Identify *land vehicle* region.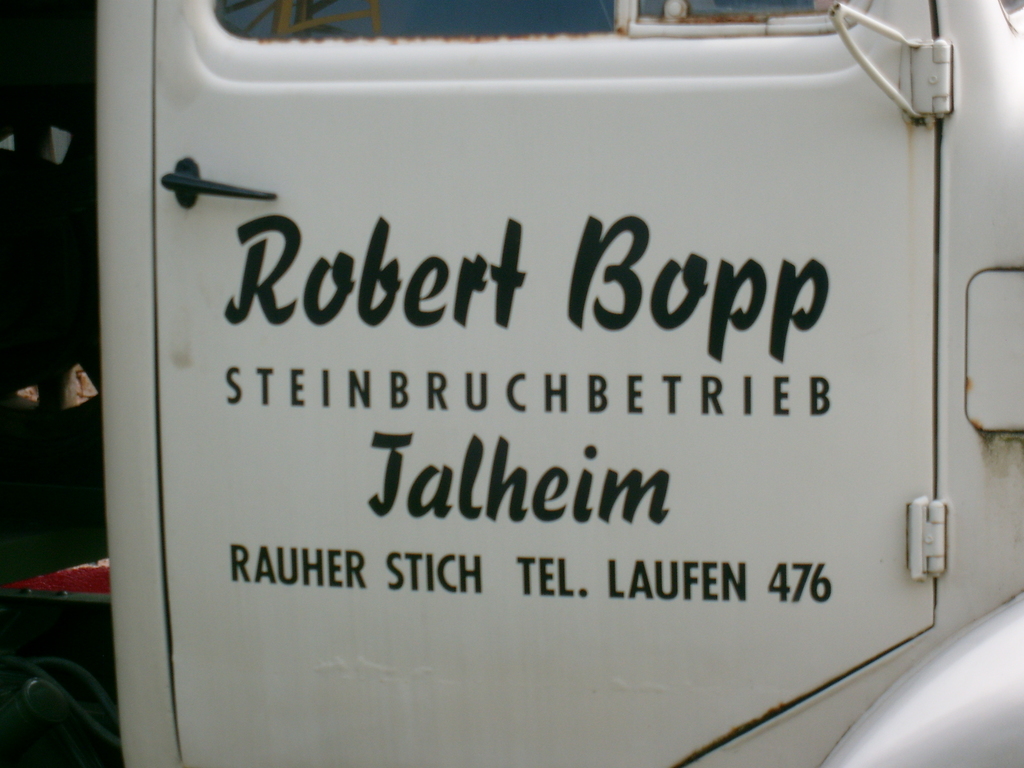
Region: [x1=98, y1=0, x2=1022, y2=767].
